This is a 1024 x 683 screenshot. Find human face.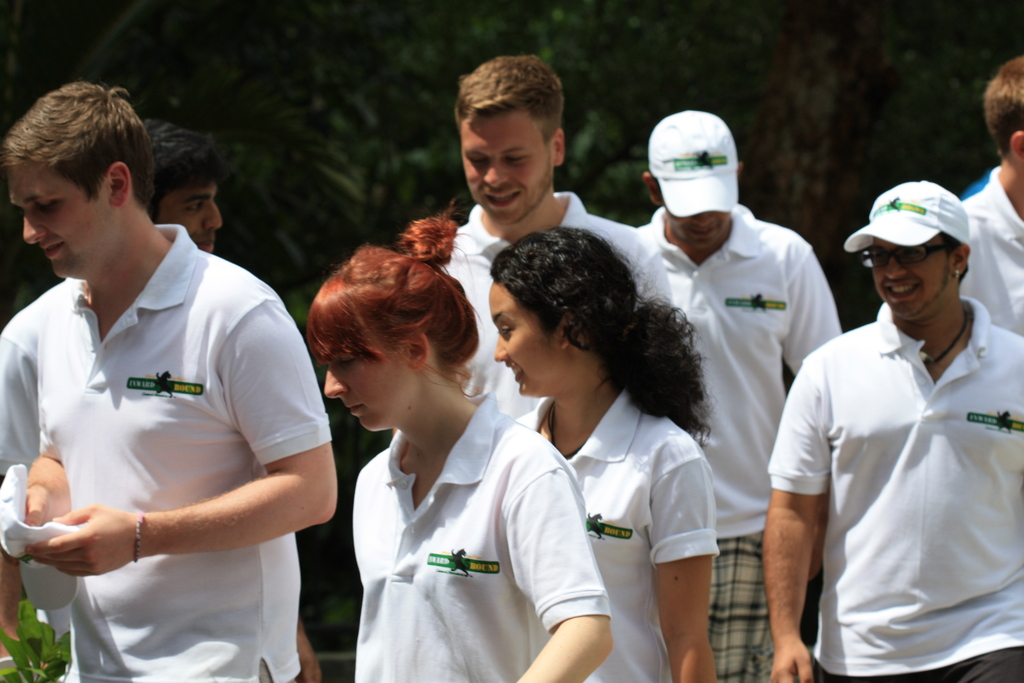
Bounding box: <box>324,336,415,432</box>.
